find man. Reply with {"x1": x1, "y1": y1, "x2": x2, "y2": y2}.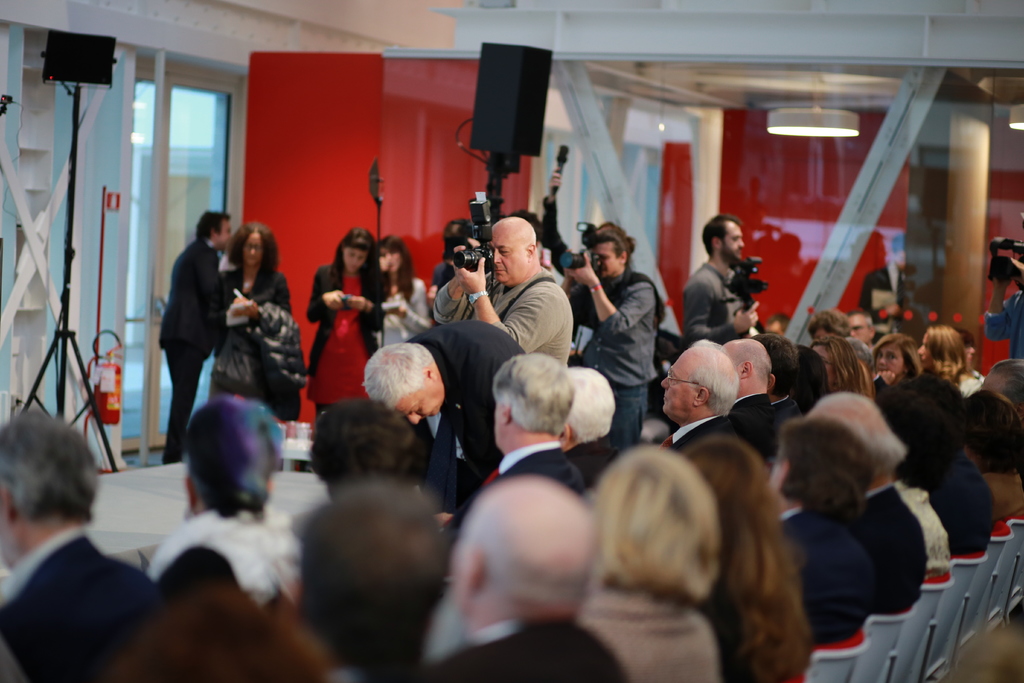
{"x1": 561, "y1": 215, "x2": 656, "y2": 450}.
